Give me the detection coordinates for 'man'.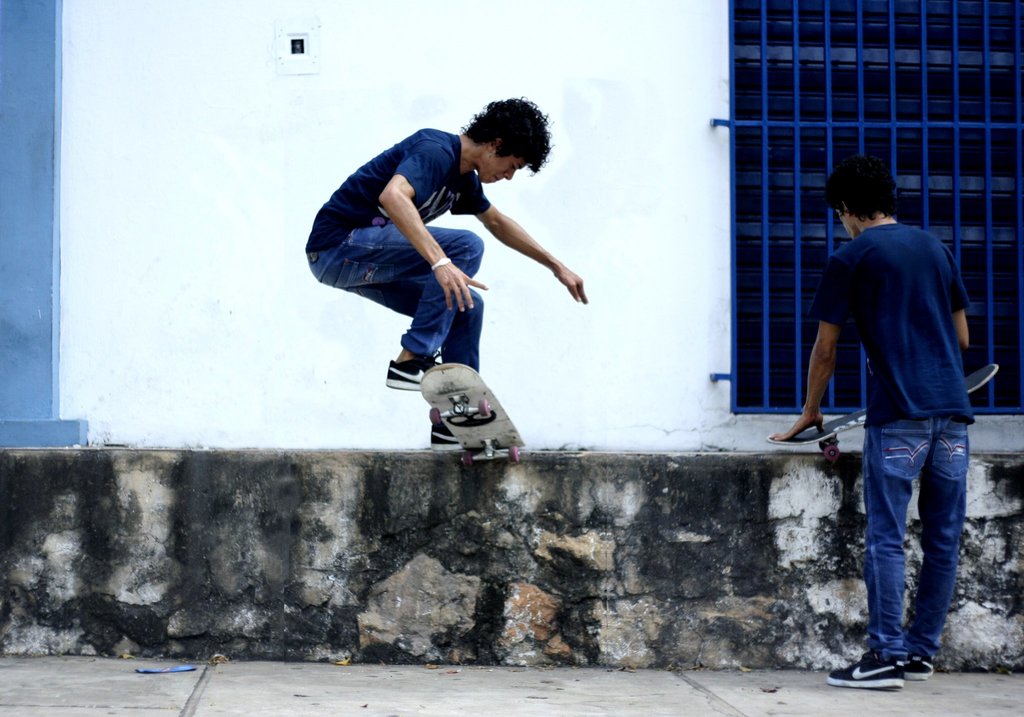
crop(305, 85, 589, 452).
